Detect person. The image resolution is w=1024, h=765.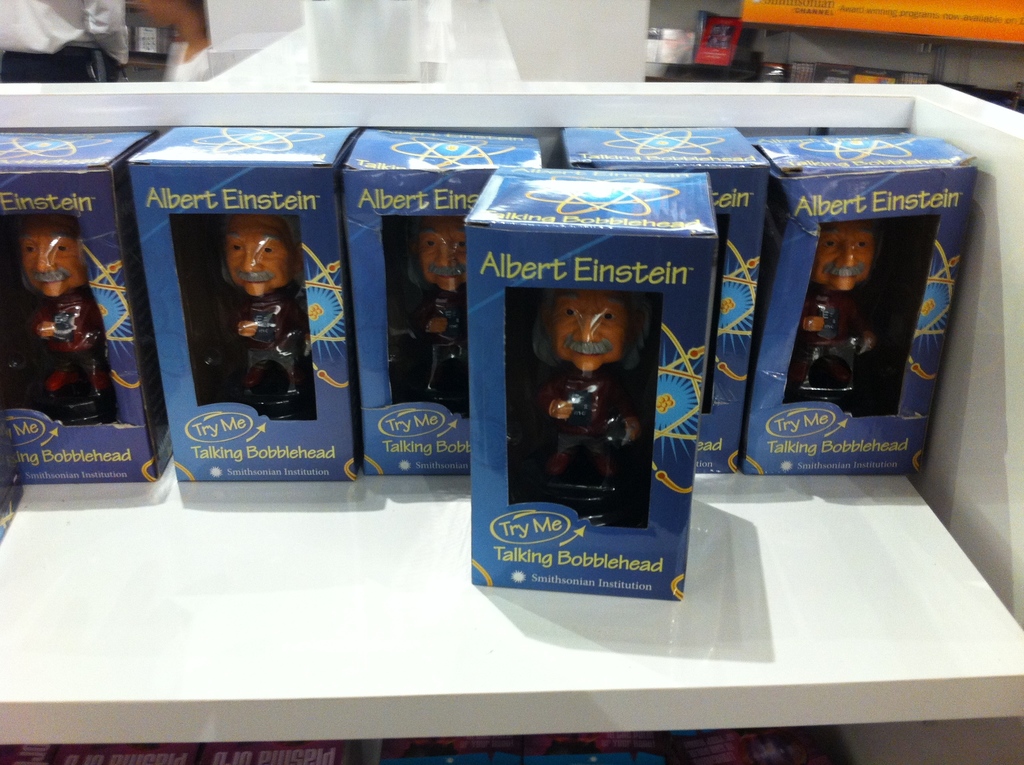
<bbox>512, 287, 657, 500</bbox>.
